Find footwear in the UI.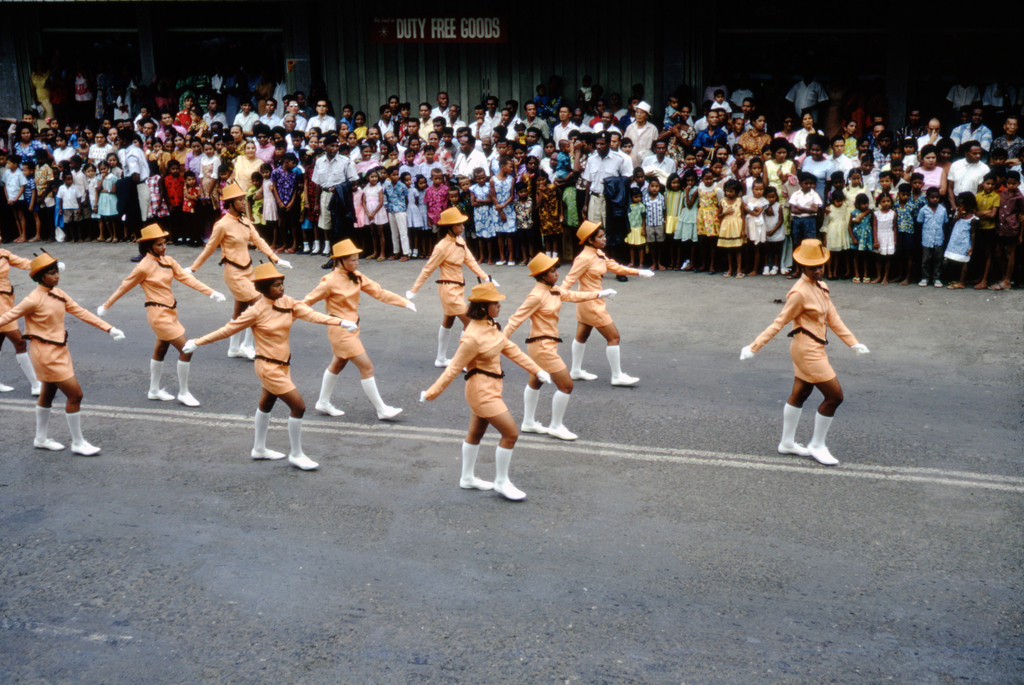
UI element at 271, 245, 288, 256.
